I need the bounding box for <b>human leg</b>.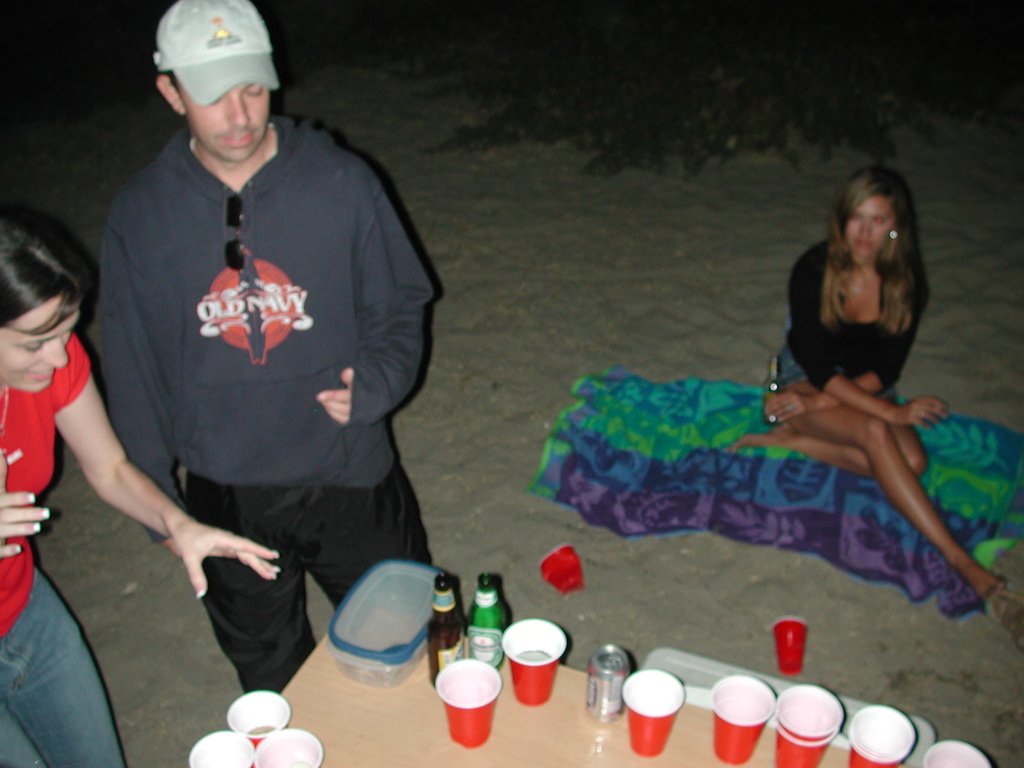
Here it is: x1=719 y1=404 x2=1009 y2=599.
